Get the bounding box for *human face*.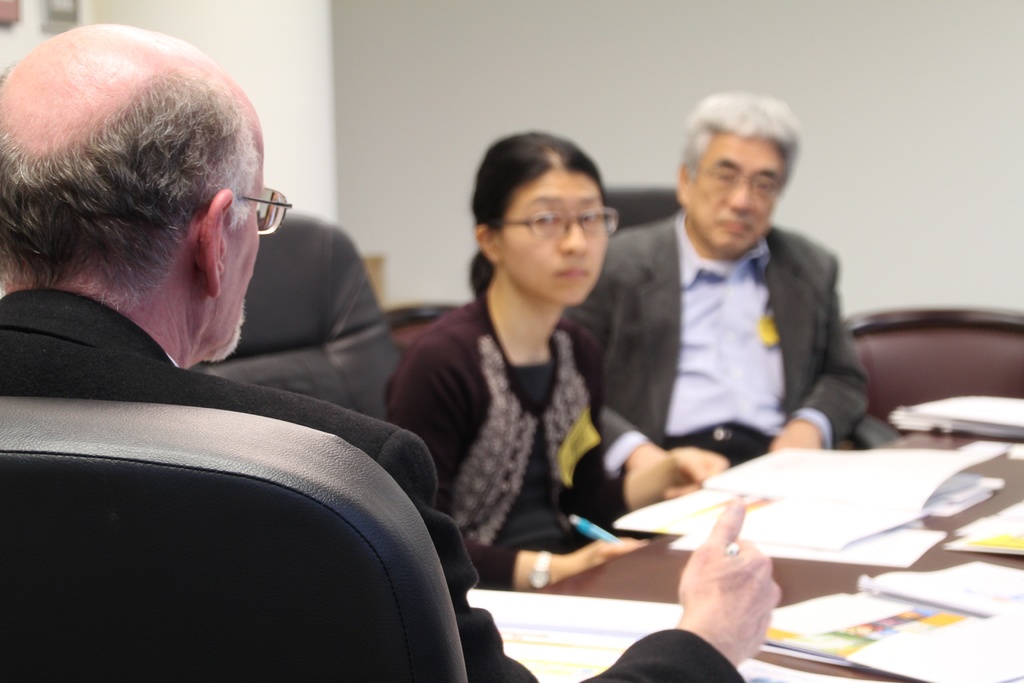
bbox(500, 167, 608, 306).
